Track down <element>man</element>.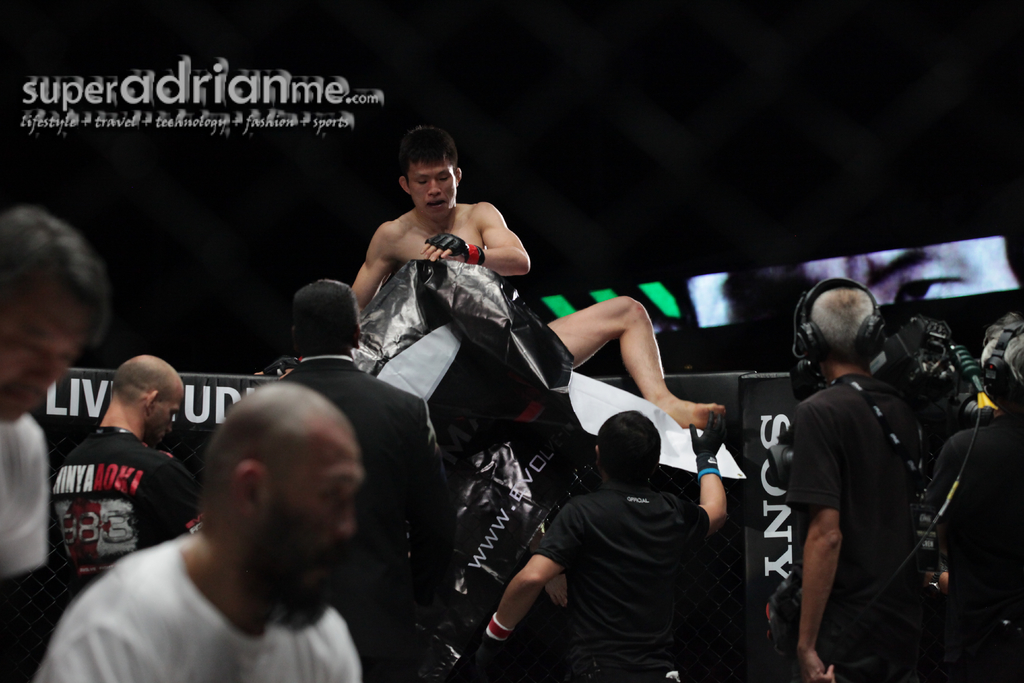
Tracked to left=929, top=315, right=1023, bottom=682.
